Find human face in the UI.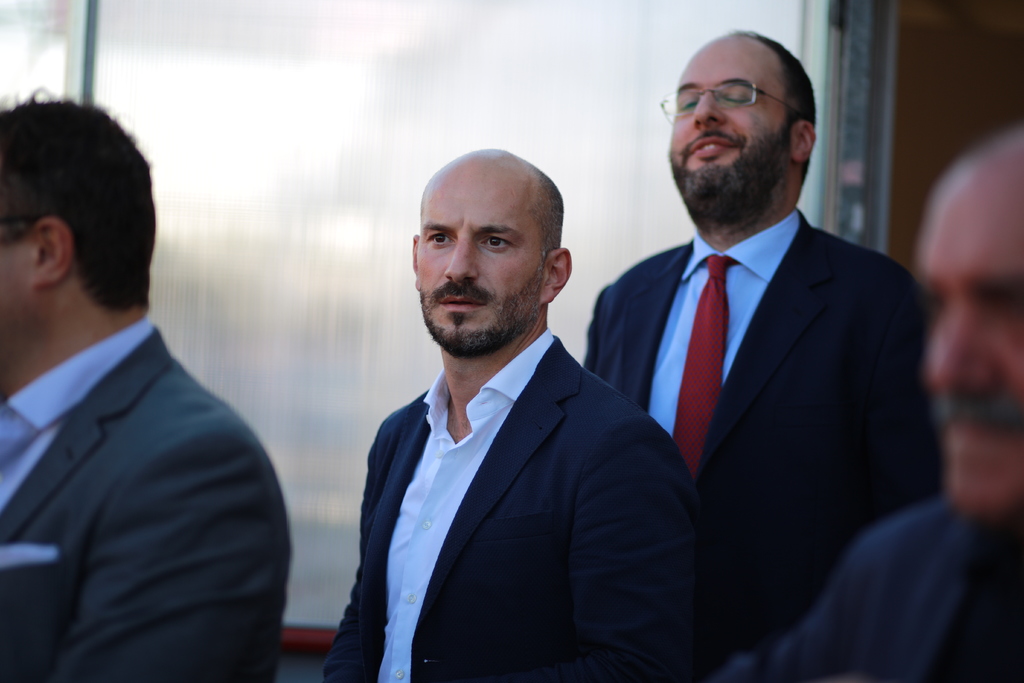
UI element at [left=0, top=170, right=41, bottom=350].
